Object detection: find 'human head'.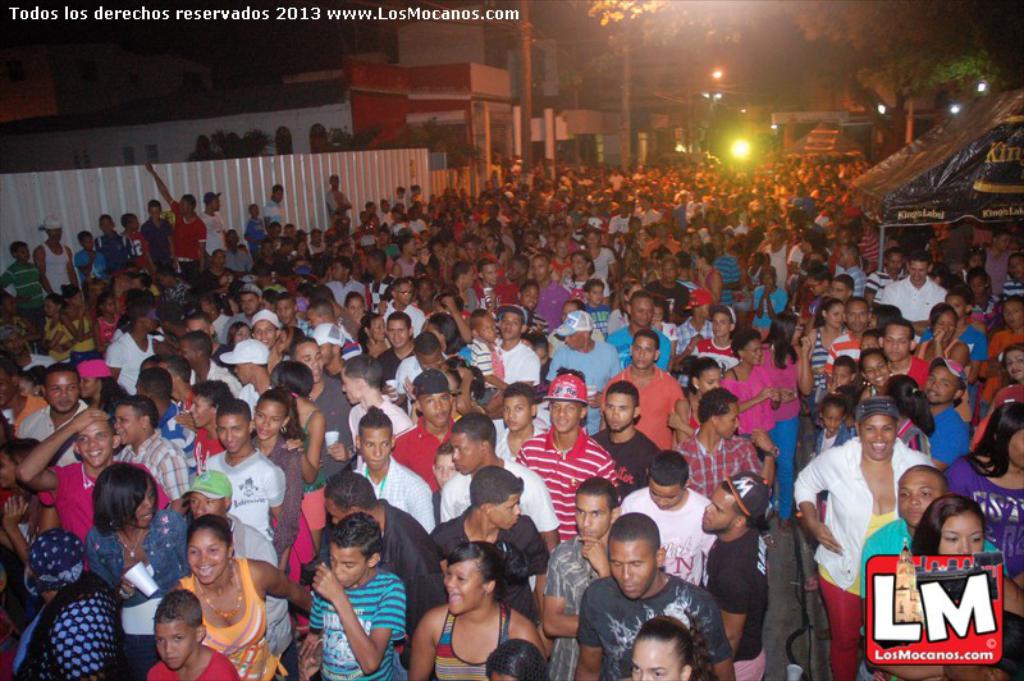
<region>906, 250, 932, 283</region>.
